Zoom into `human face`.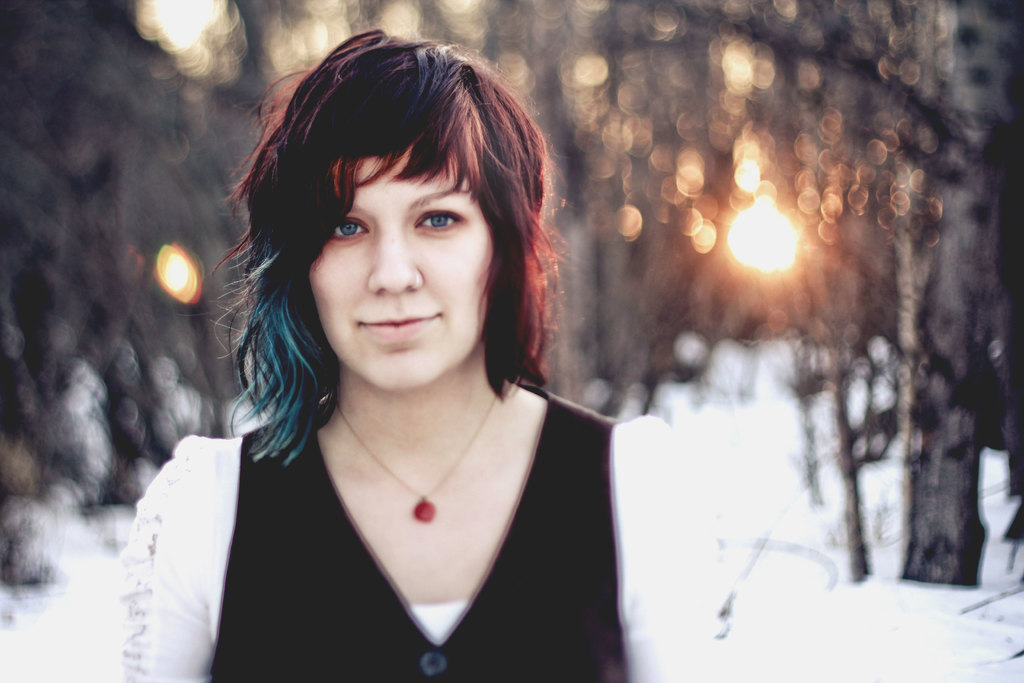
Zoom target: [left=305, top=153, right=489, bottom=390].
